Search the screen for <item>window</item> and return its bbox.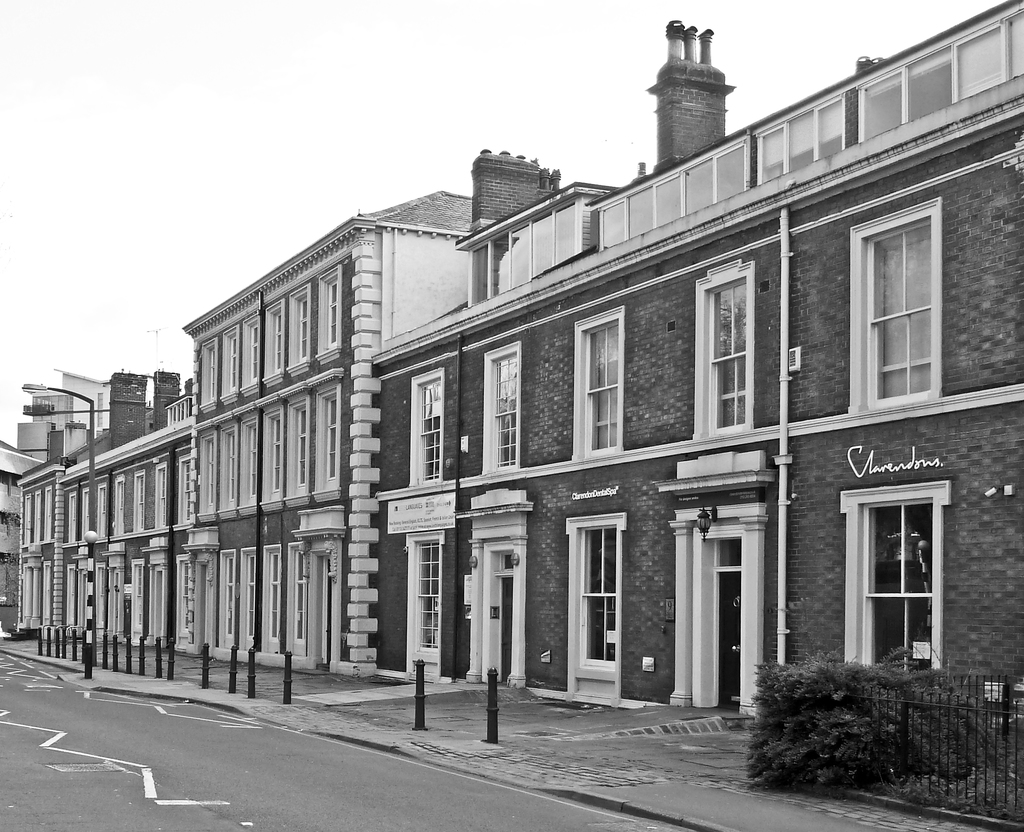
Found: 847:196:943:413.
